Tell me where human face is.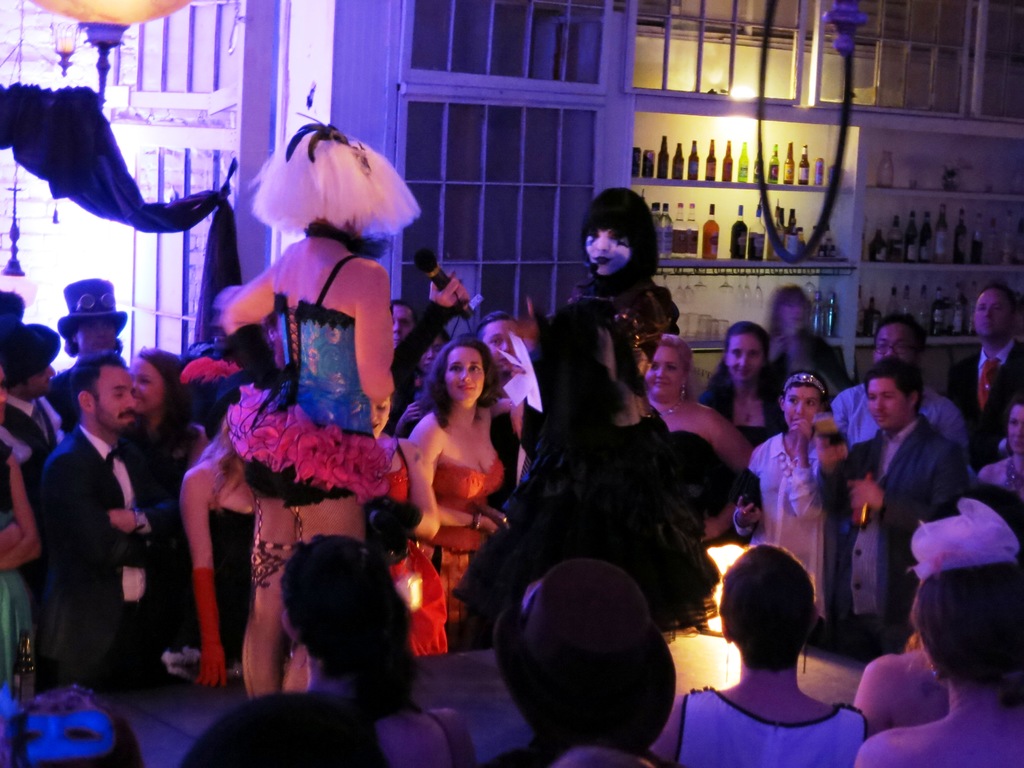
human face is at 395 302 416 346.
